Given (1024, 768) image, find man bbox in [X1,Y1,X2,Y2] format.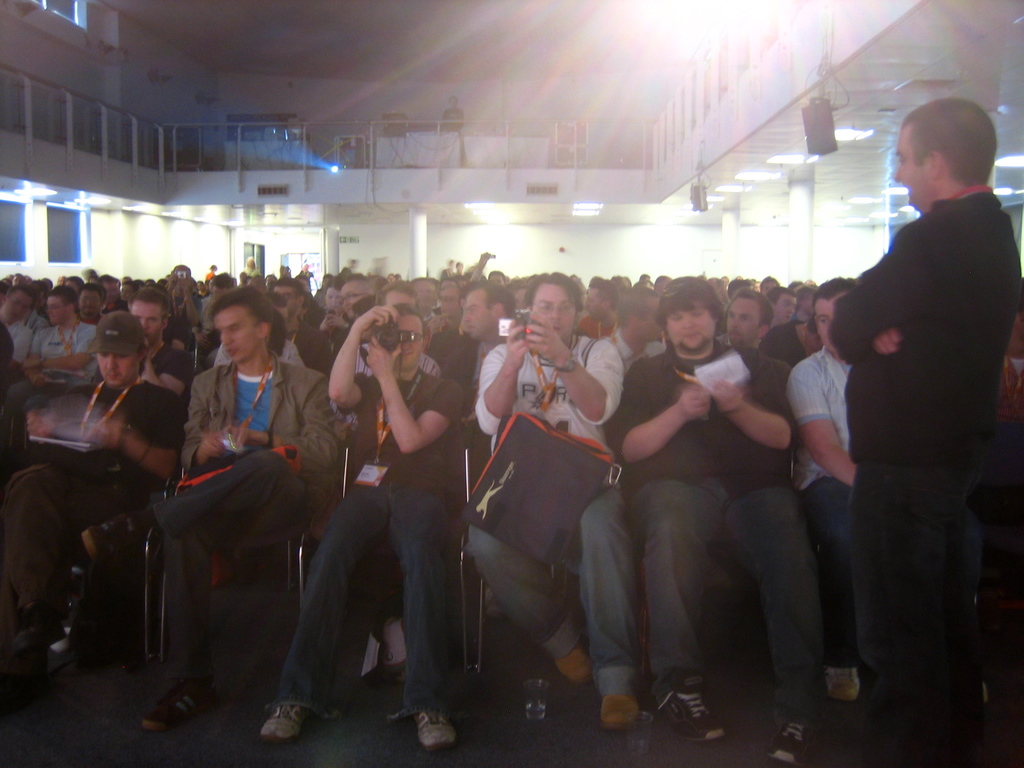
[79,282,106,326].
